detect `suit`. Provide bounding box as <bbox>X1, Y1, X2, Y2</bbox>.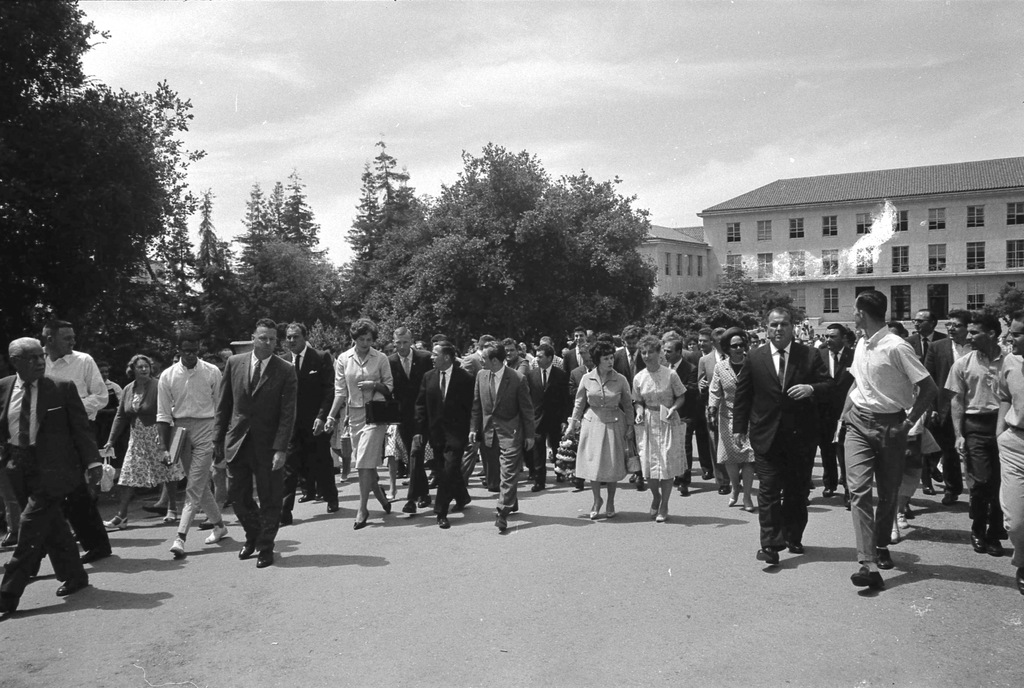
<bbox>388, 348, 434, 511</bbox>.
